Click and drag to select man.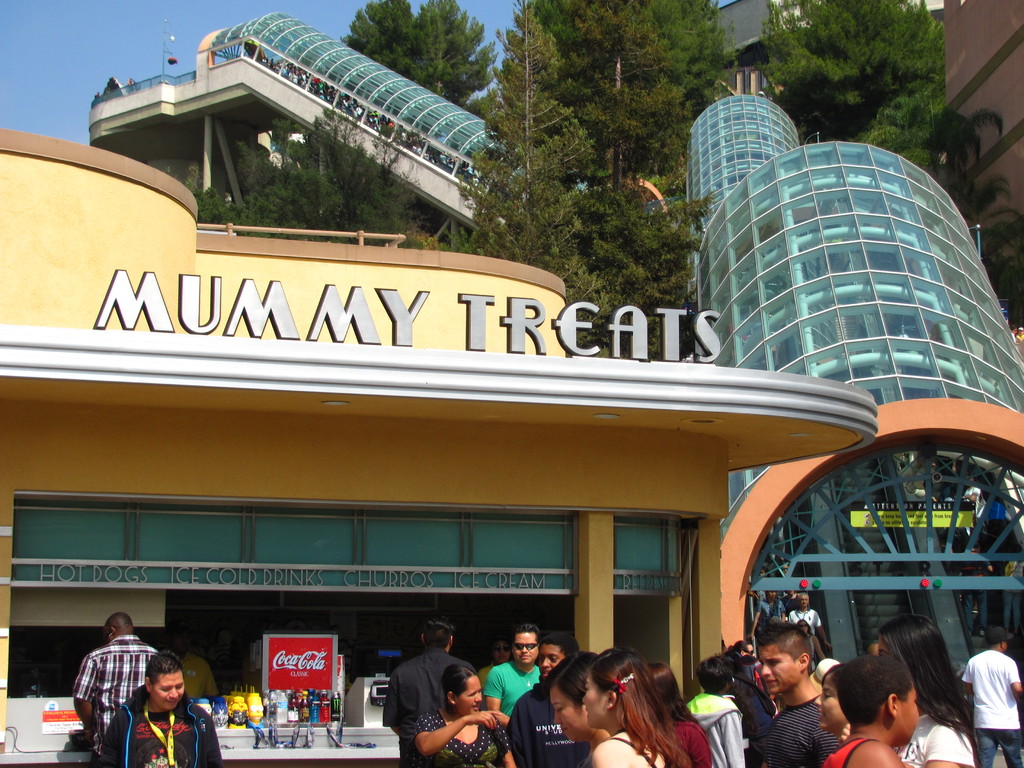
Selection: <box>749,624,849,767</box>.
